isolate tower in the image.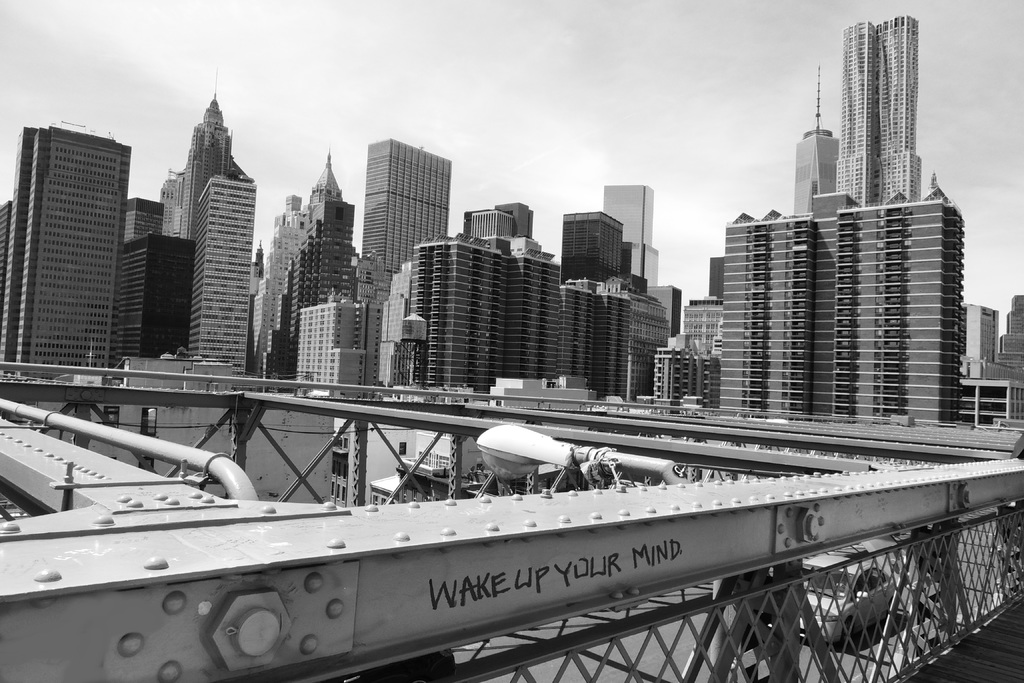
Isolated region: {"left": 13, "top": 94, "right": 139, "bottom": 367}.
